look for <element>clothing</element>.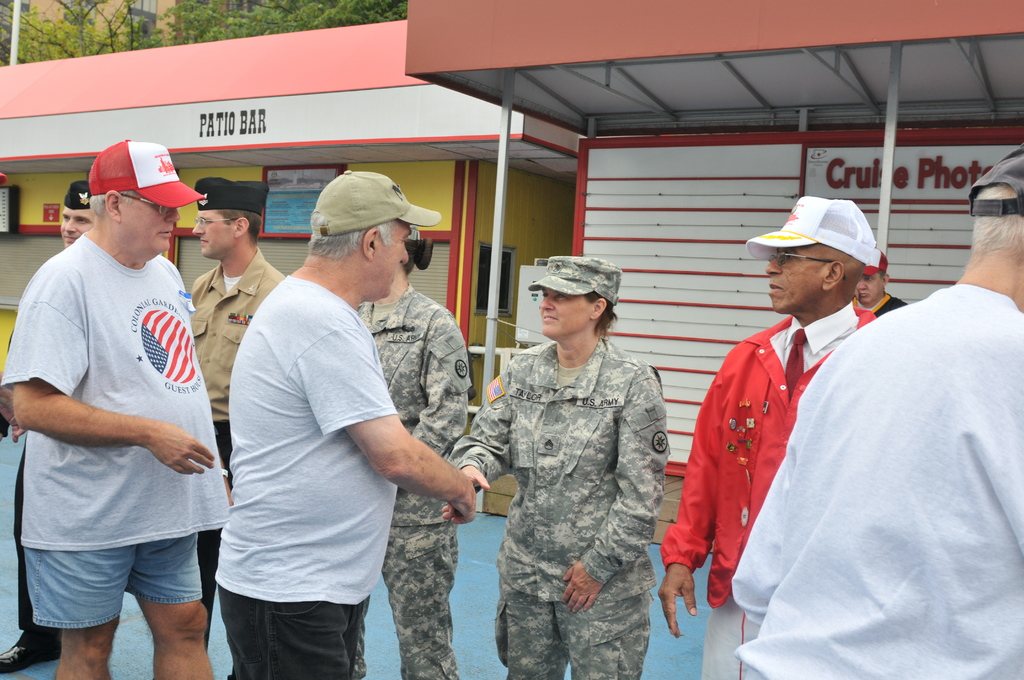
Found: 2, 238, 220, 627.
